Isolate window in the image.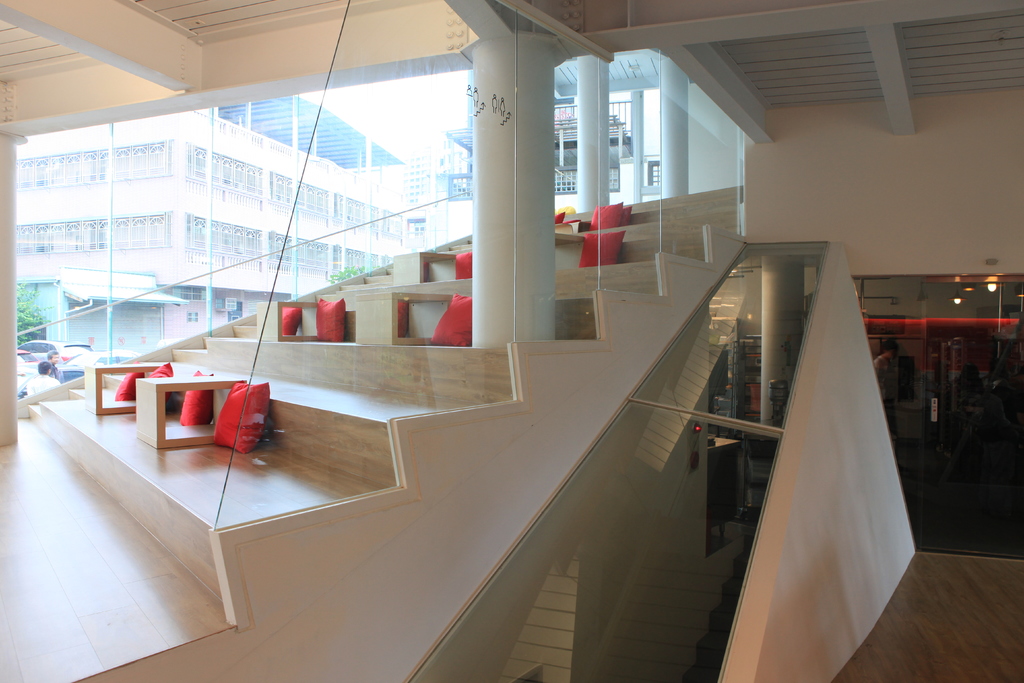
Isolated region: 269/169/328/224.
